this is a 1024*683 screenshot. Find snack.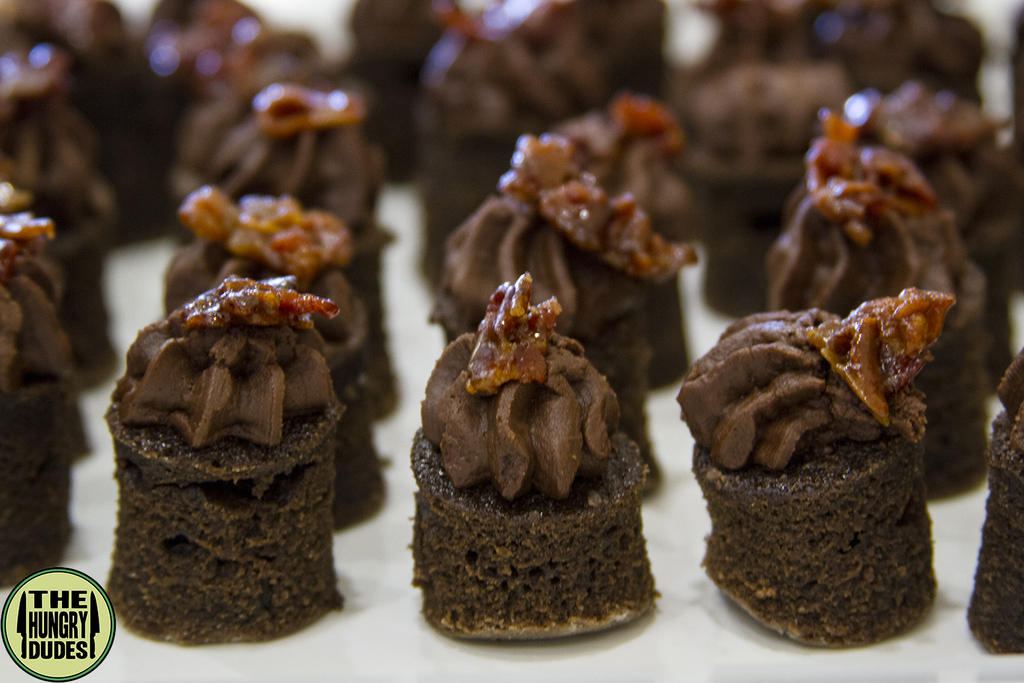
Bounding box: 675,285,956,647.
